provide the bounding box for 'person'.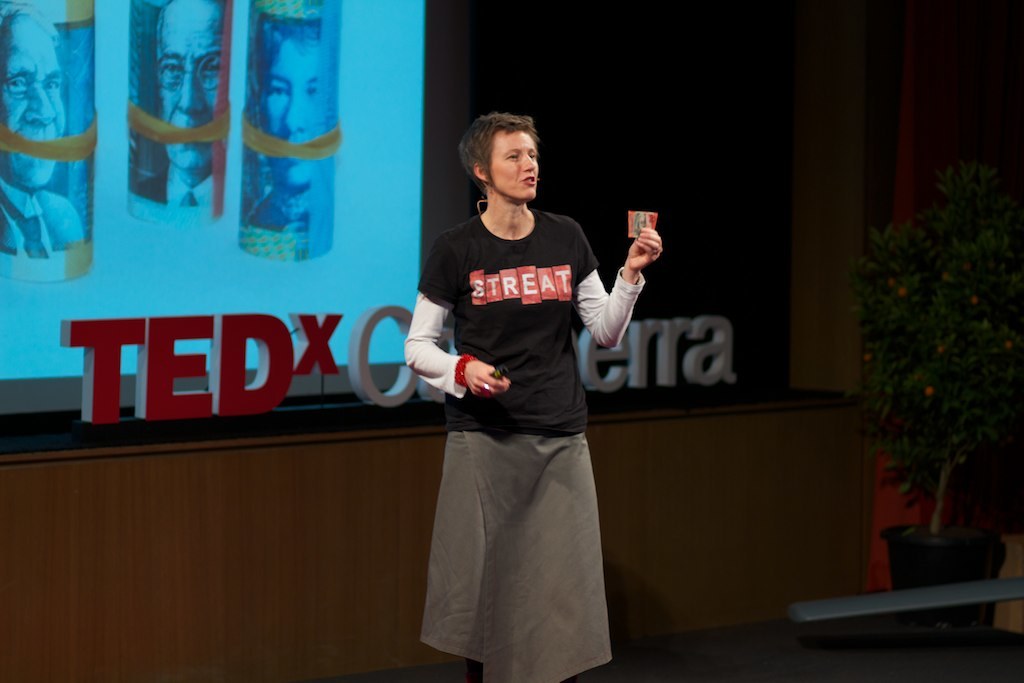
<region>131, 0, 224, 207</region>.
